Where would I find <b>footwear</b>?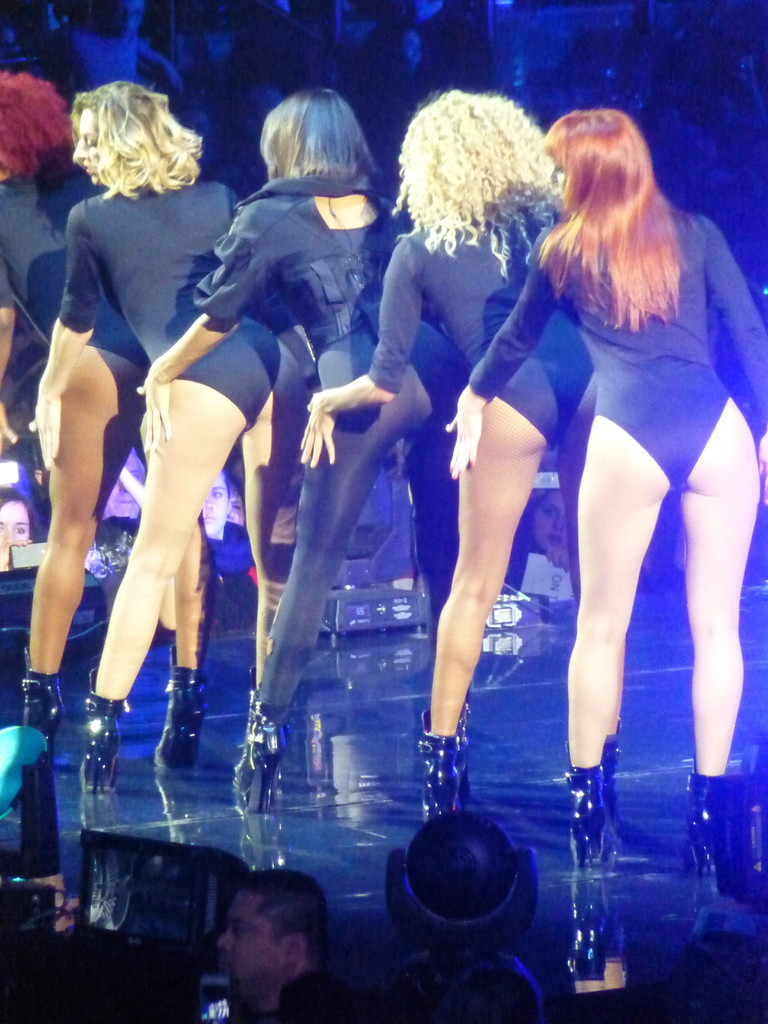
At crop(227, 685, 287, 815).
